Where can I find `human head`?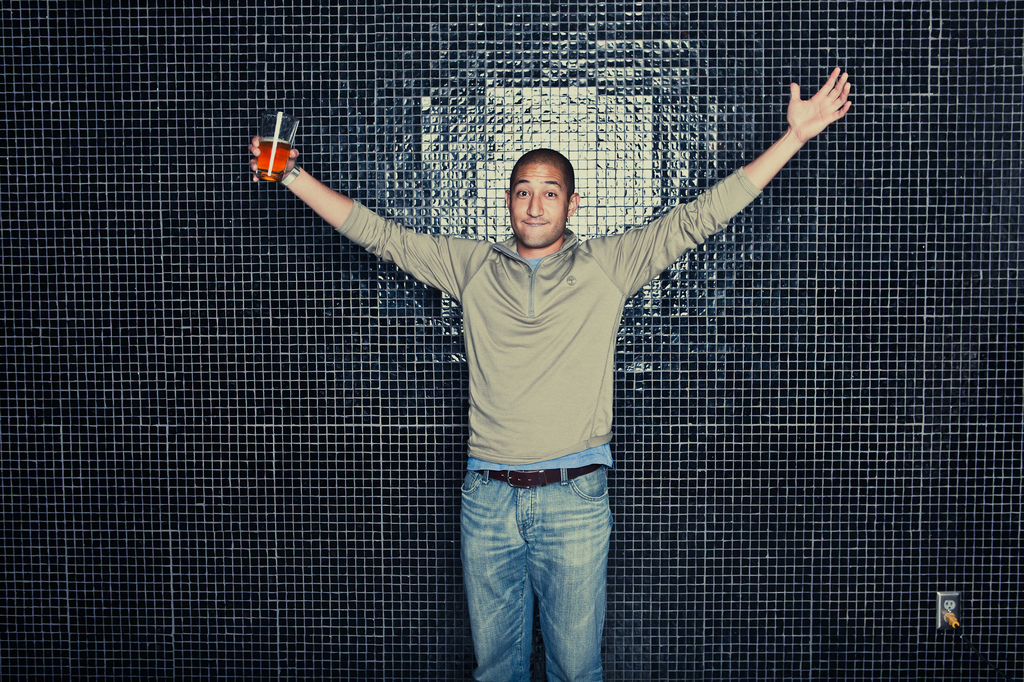
You can find it at locate(500, 142, 598, 255).
